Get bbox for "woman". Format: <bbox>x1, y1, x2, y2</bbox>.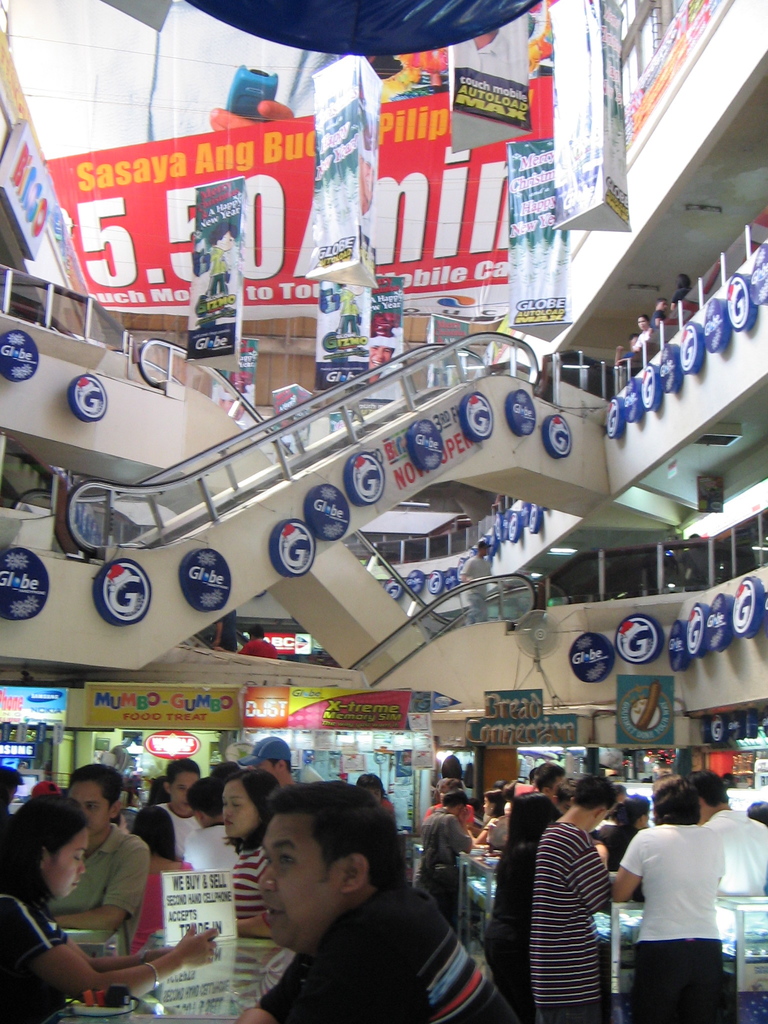
<bbox>7, 784, 196, 1022</bbox>.
